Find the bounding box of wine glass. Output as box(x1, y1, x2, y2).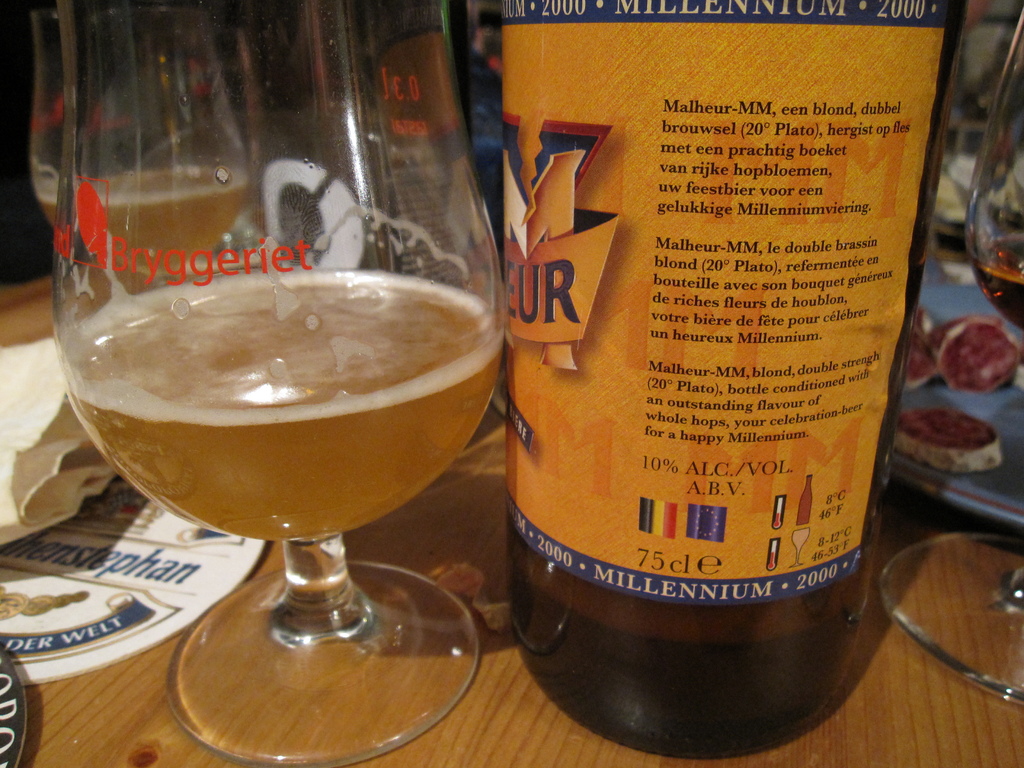
box(54, 0, 506, 767).
